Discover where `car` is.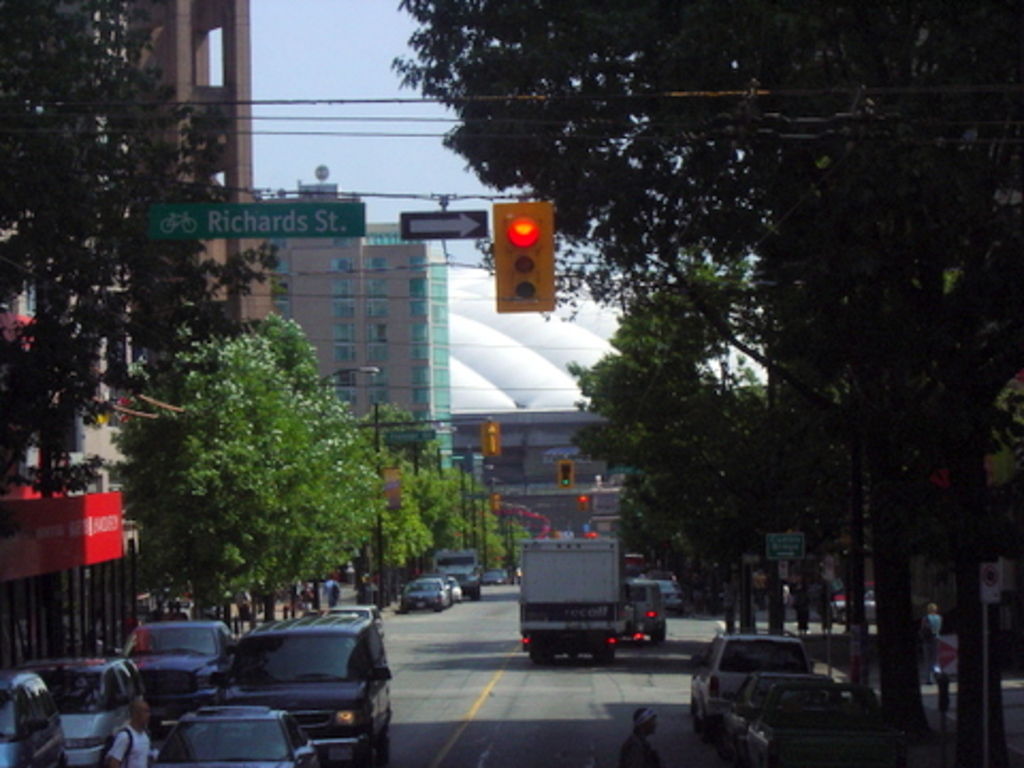
Discovered at <box>721,663,832,732</box>.
